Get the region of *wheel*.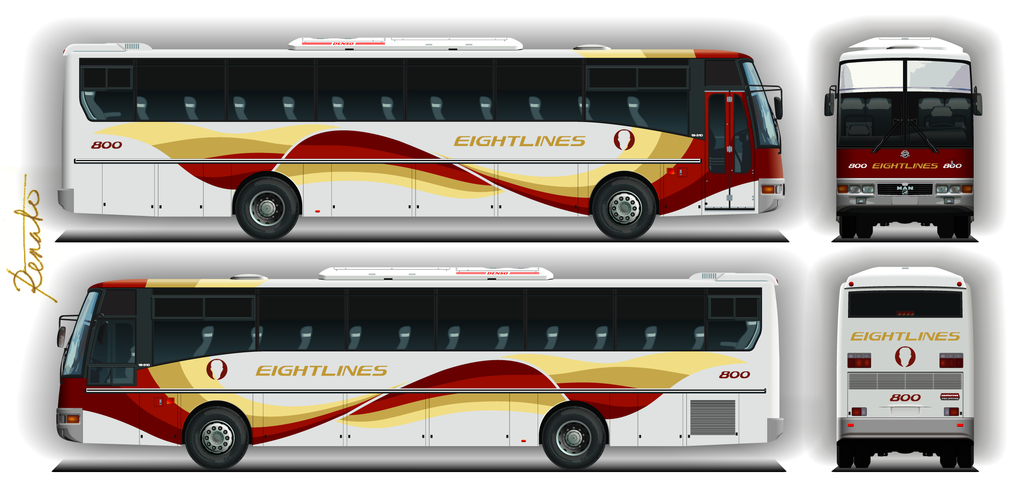
588:180:657:237.
